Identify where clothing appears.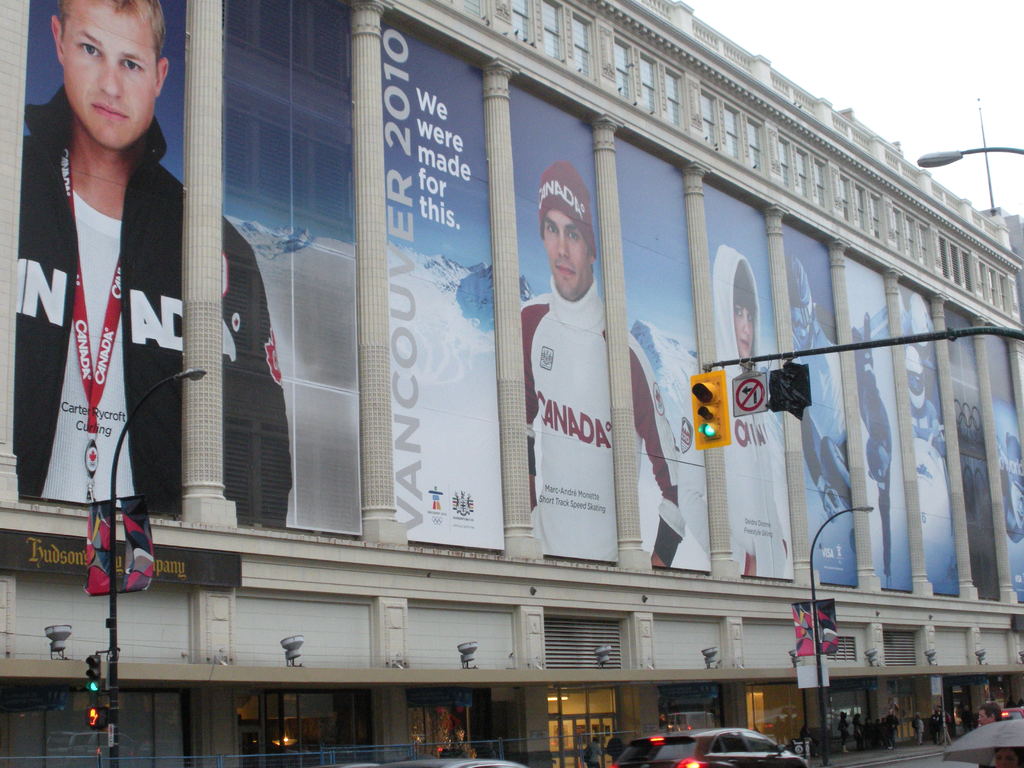
Appears at [x1=938, y1=709, x2=951, y2=742].
